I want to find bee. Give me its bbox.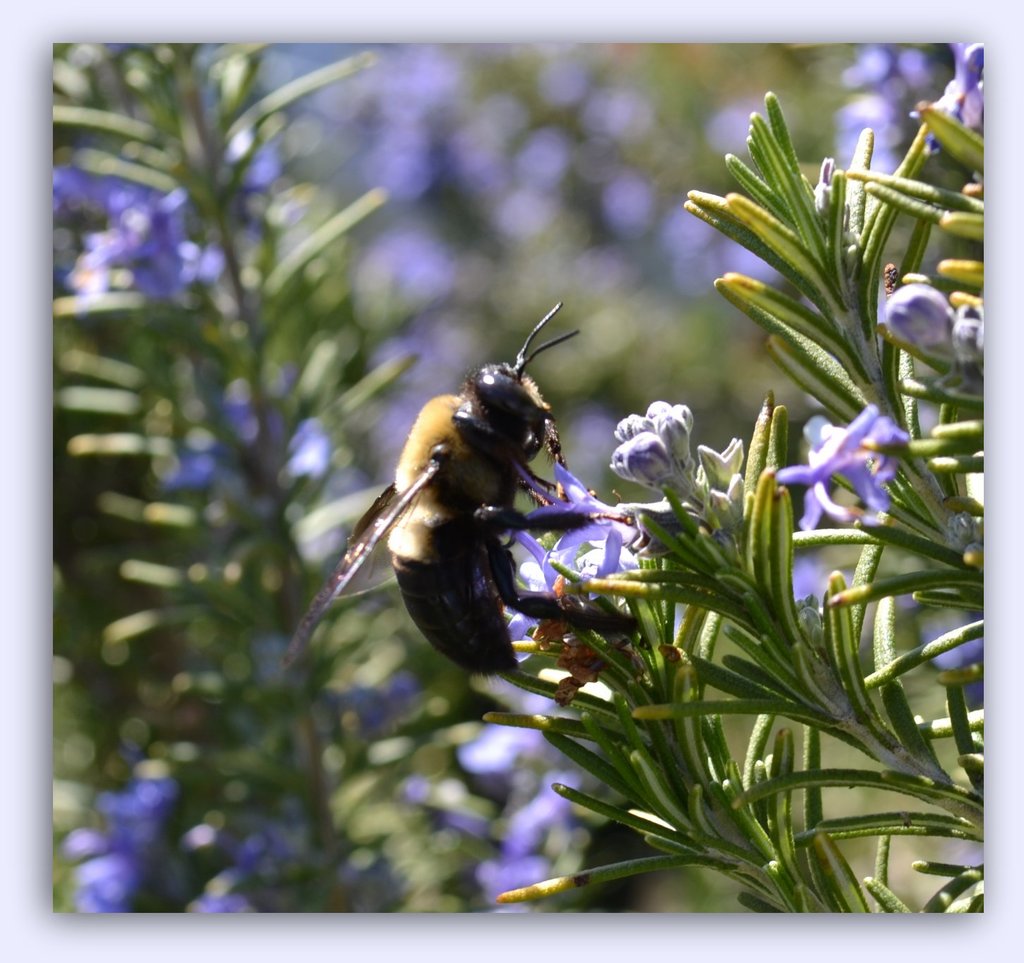
region(298, 310, 615, 701).
